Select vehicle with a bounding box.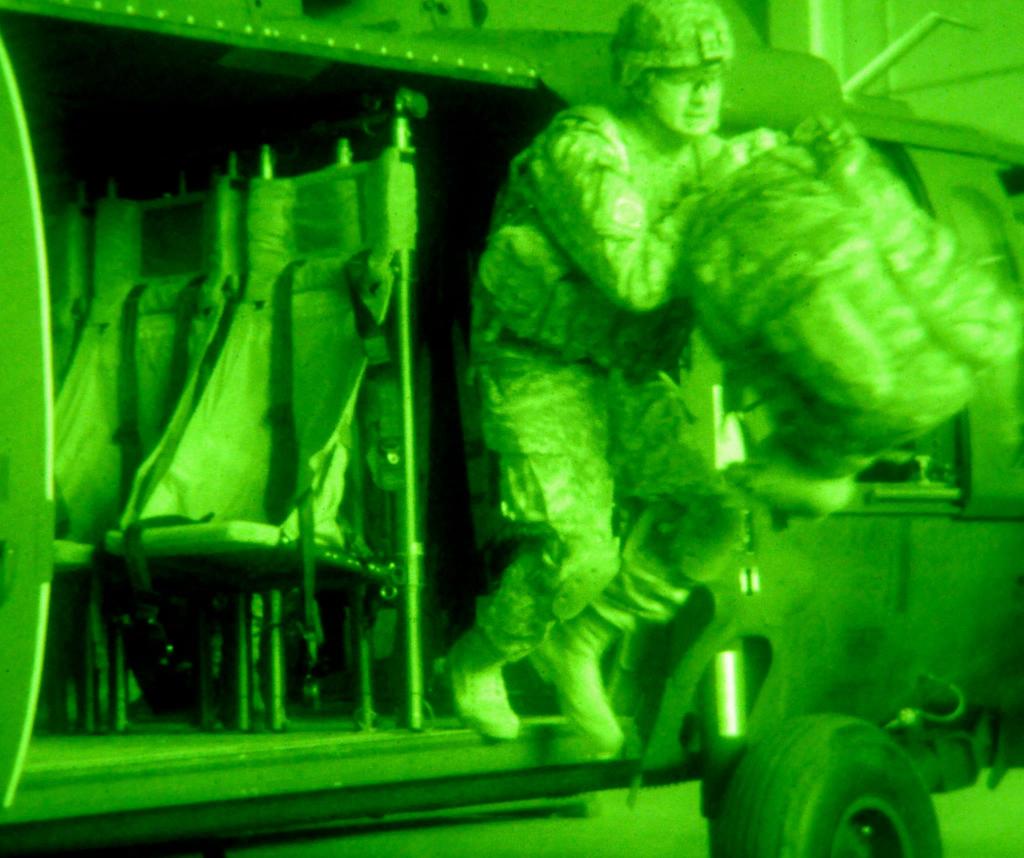
(0, 0, 1023, 857).
